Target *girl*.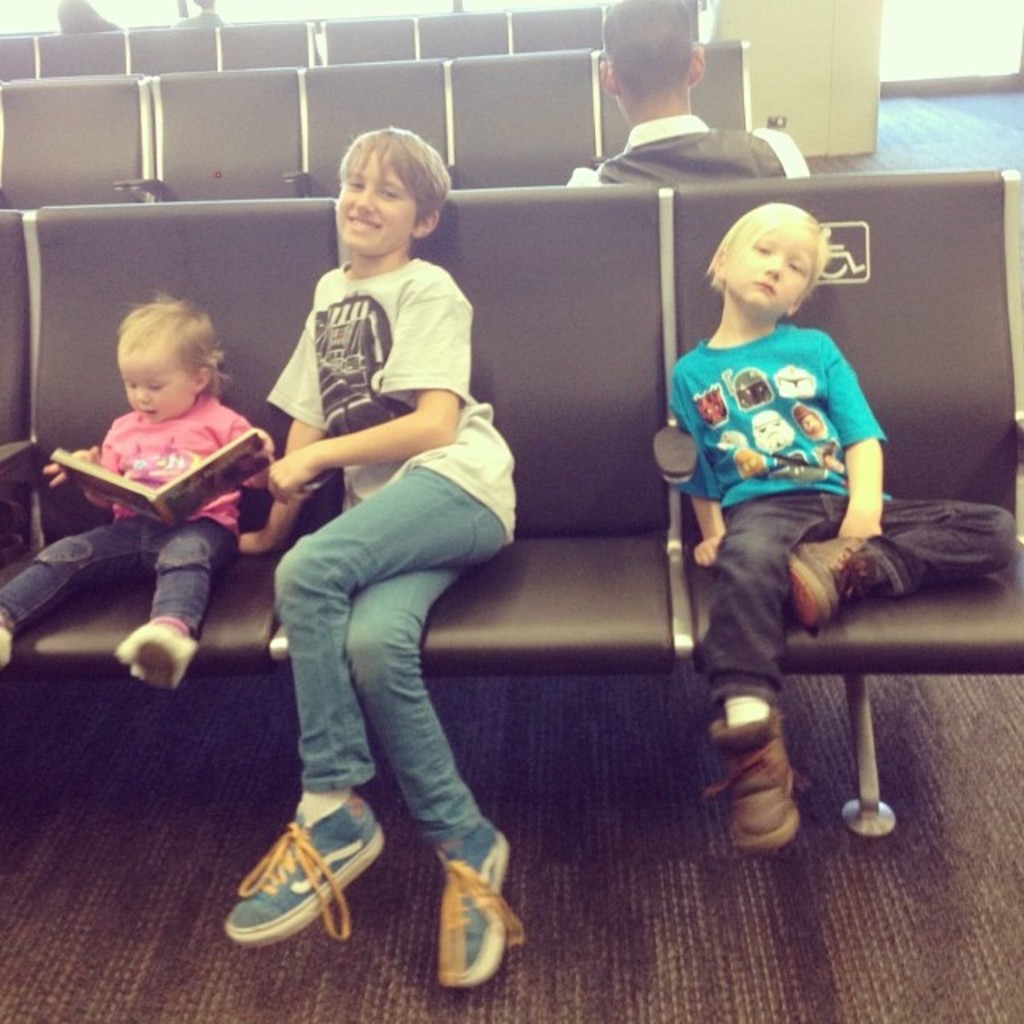
Target region: locate(0, 294, 275, 691).
